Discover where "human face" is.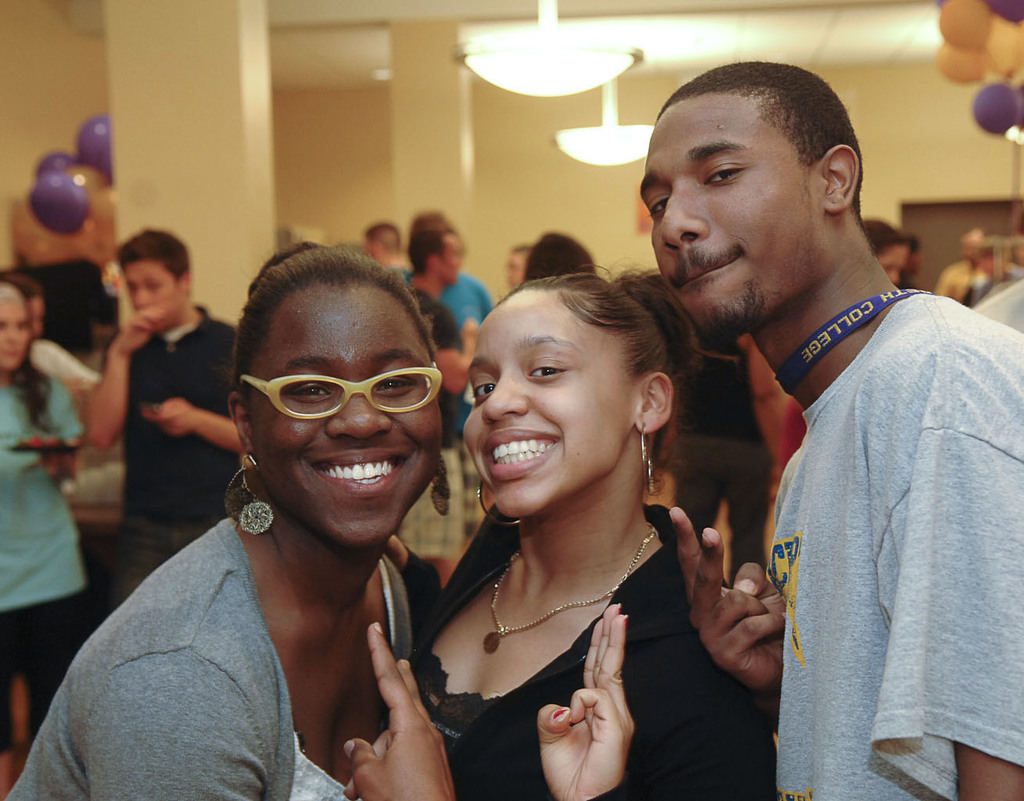
Discovered at region(120, 257, 183, 338).
